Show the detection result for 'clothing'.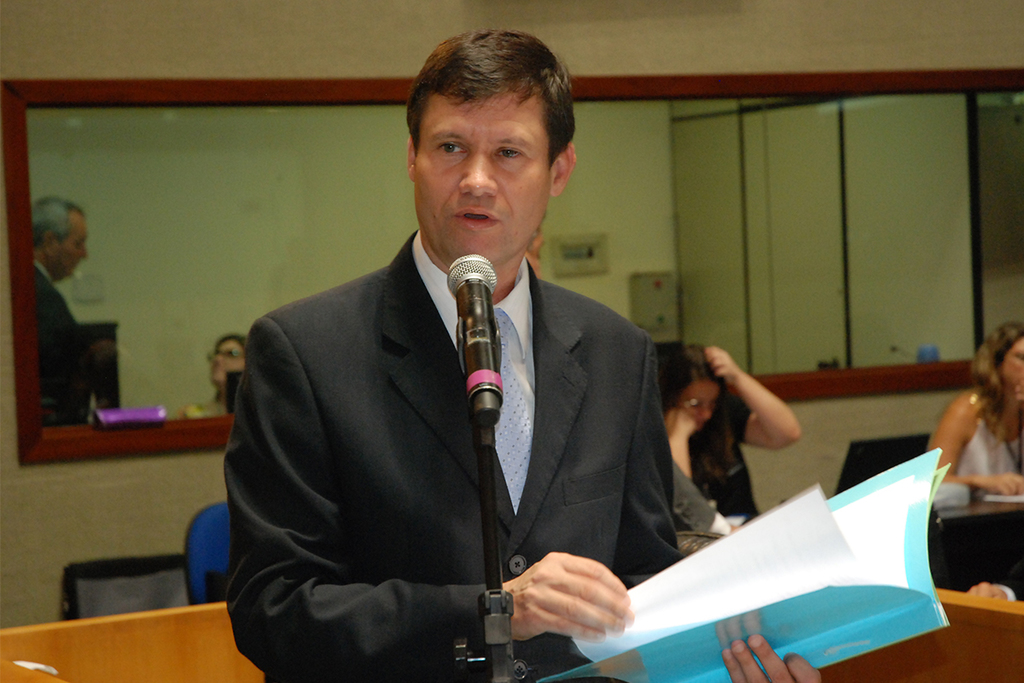
bbox=[23, 260, 97, 425].
